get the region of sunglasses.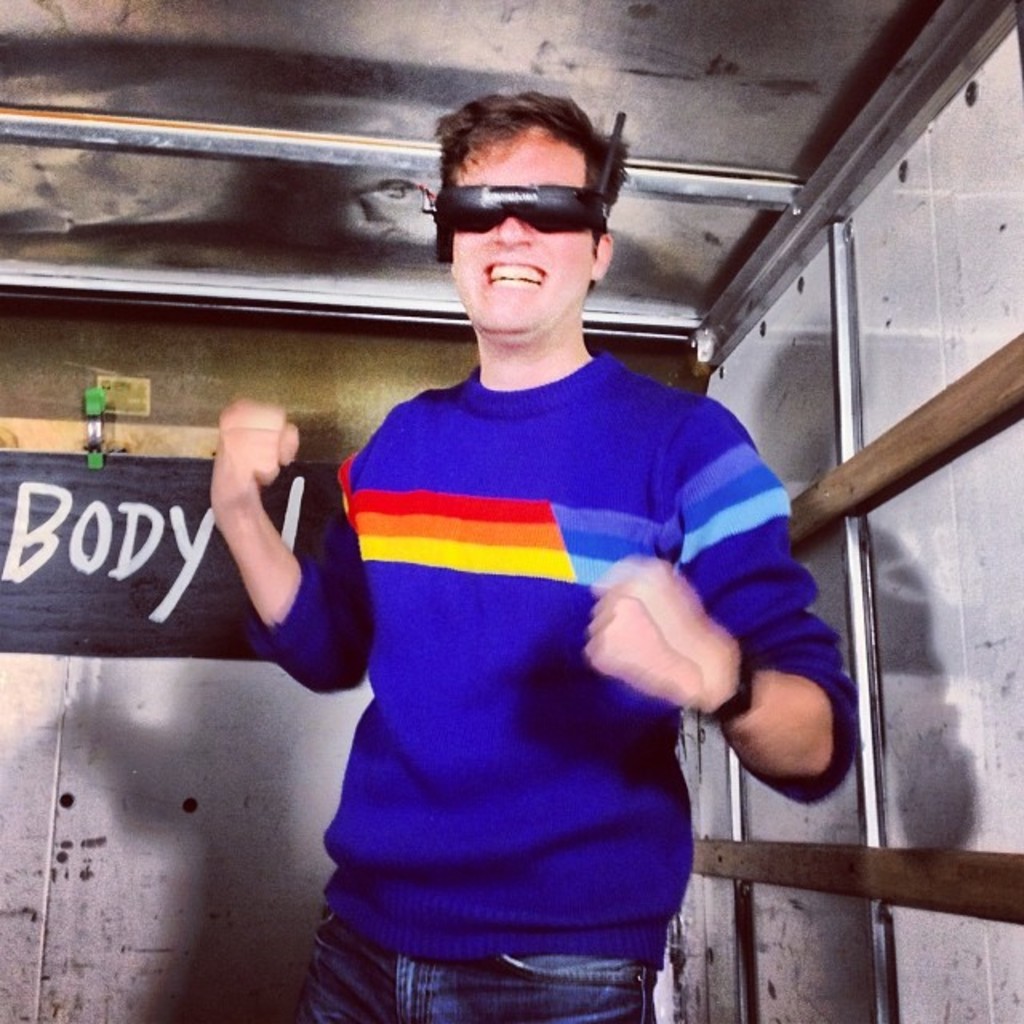
<box>434,181,610,232</box>.
